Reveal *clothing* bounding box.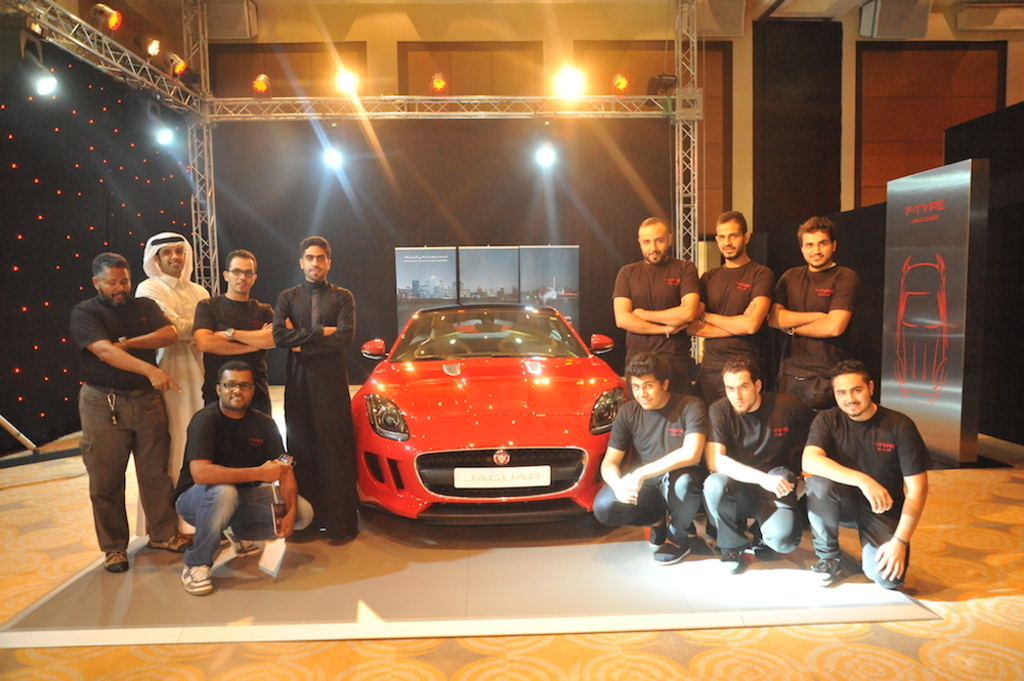
Revealed: Rect(599, 258, 940, 586).
